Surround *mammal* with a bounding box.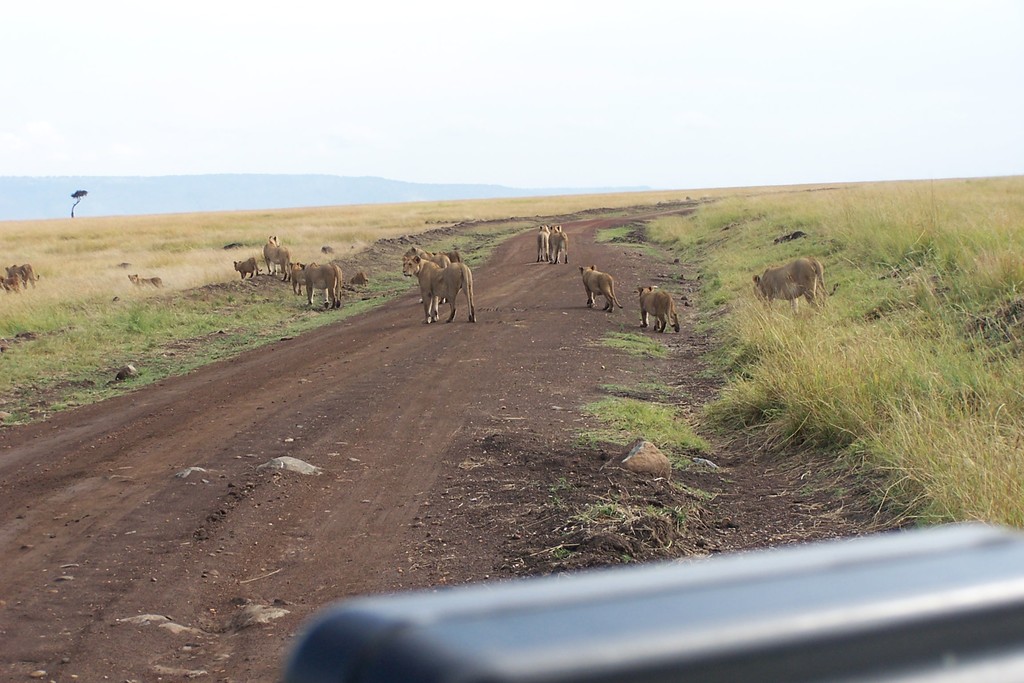
(left=234, top=254, right=264, bottom=277).
